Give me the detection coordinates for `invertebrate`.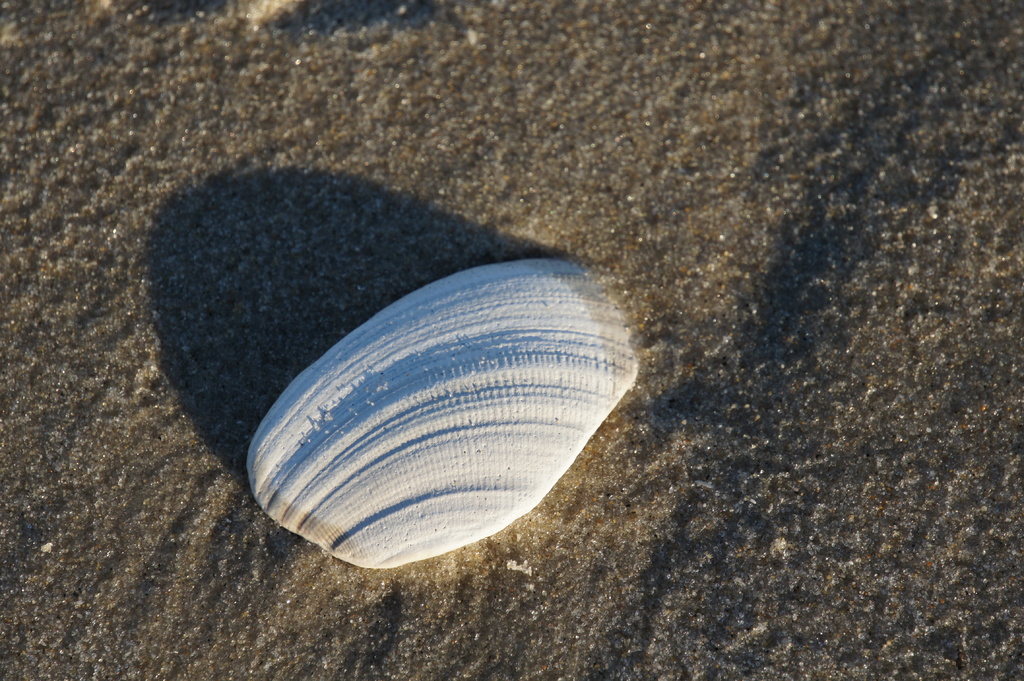
box=[242, 255, 640, 575].
